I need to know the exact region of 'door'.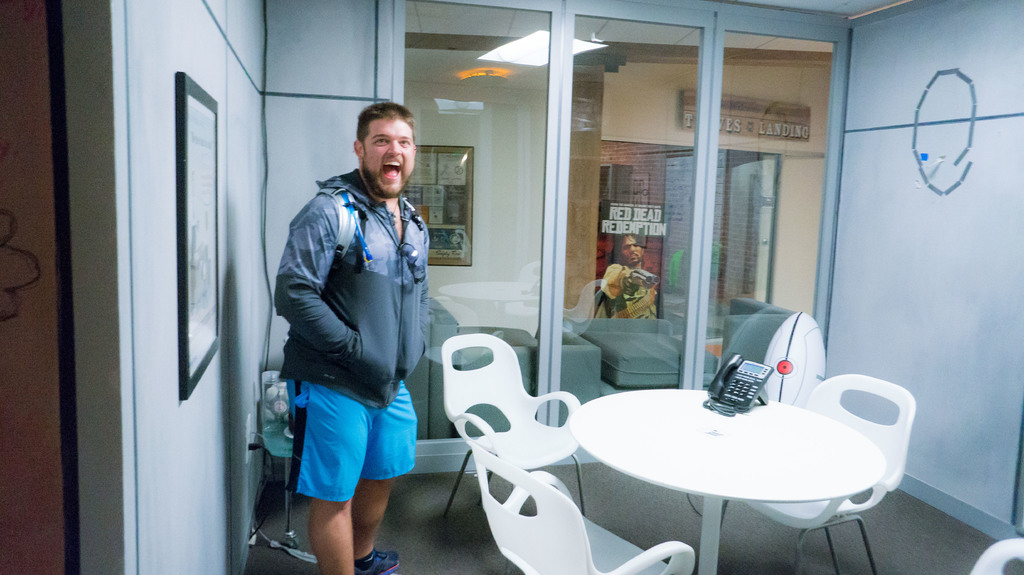
Region: 350, 0, 553, 492.
